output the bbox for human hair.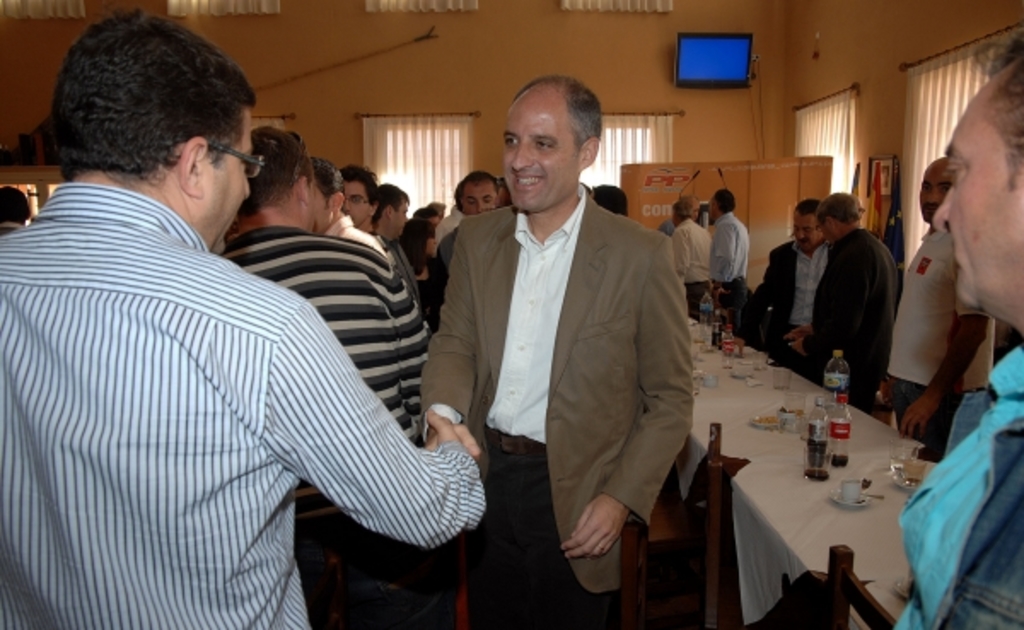
rect(416, 208, 439, 219).
